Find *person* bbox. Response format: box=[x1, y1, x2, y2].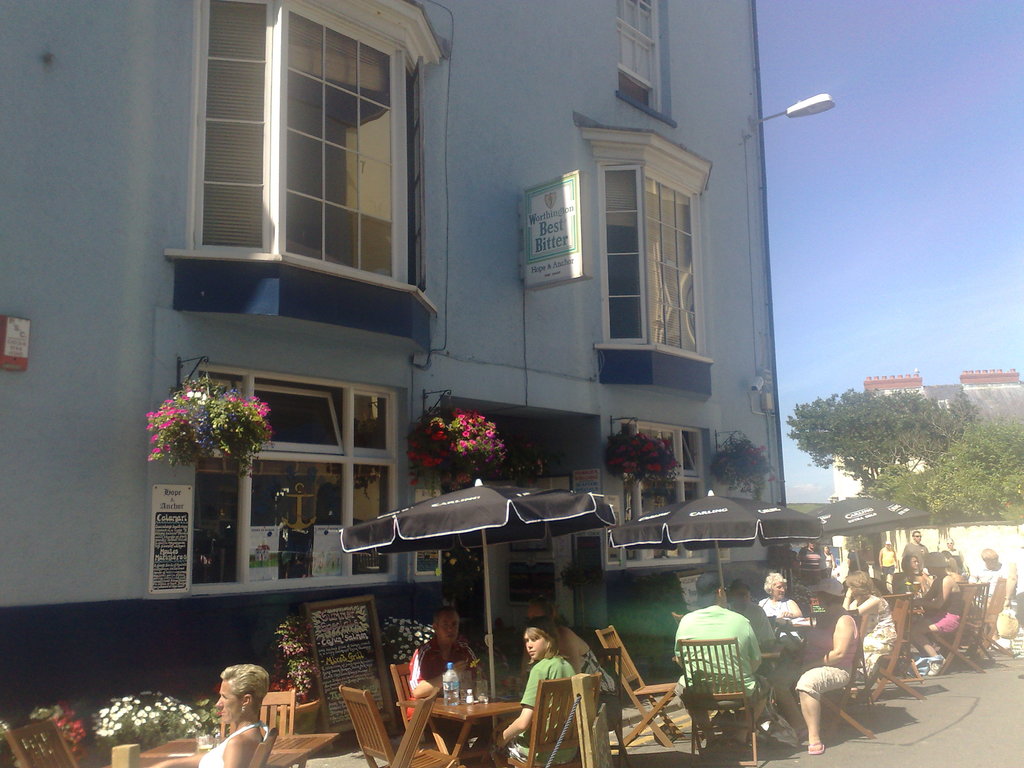
box=[897, 553, 931, 604].
